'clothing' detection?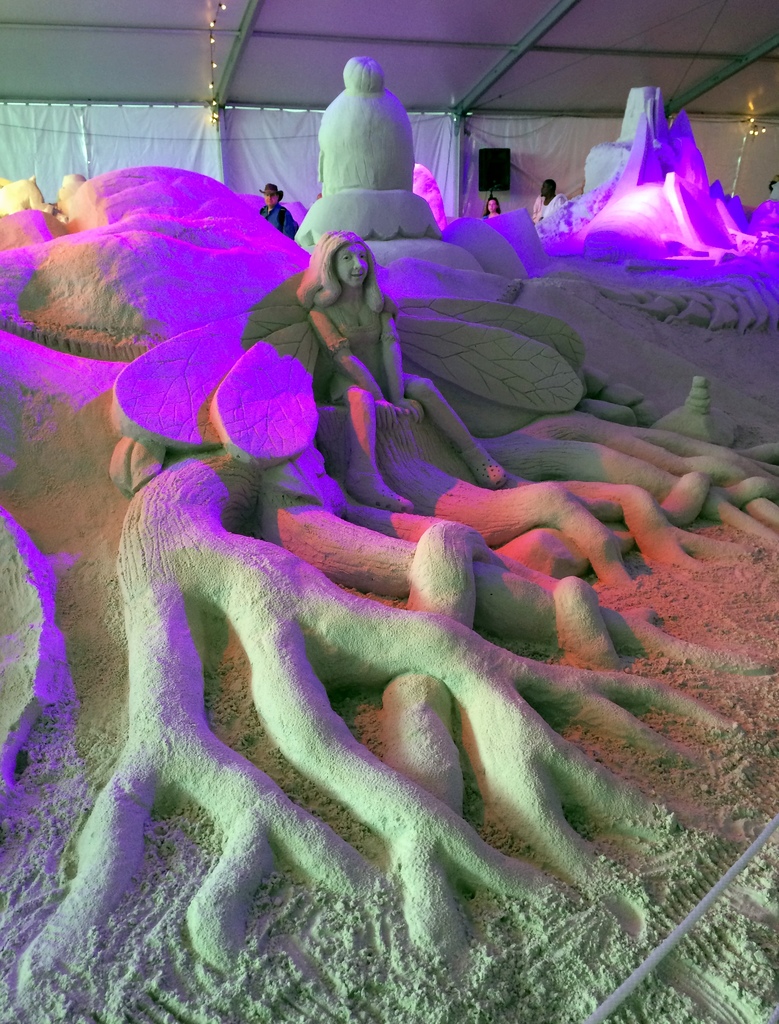
327 304 418 404
